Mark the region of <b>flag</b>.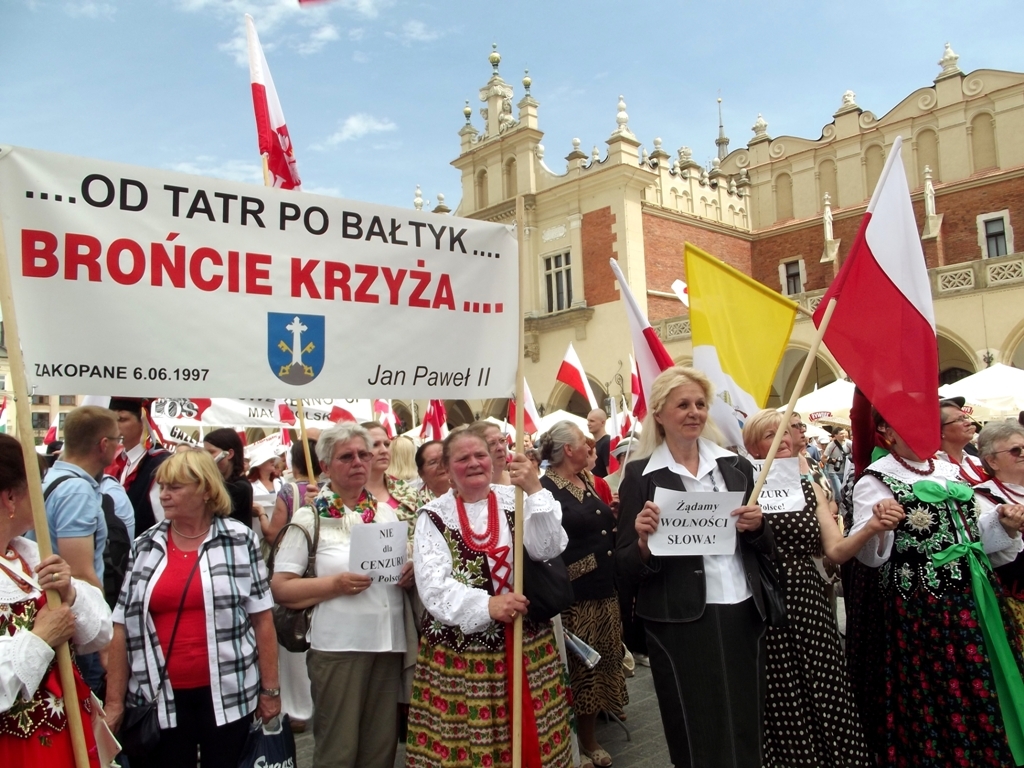
Region: {"left": 587, "top": 466, "right": 622, "bottom": 492}.
